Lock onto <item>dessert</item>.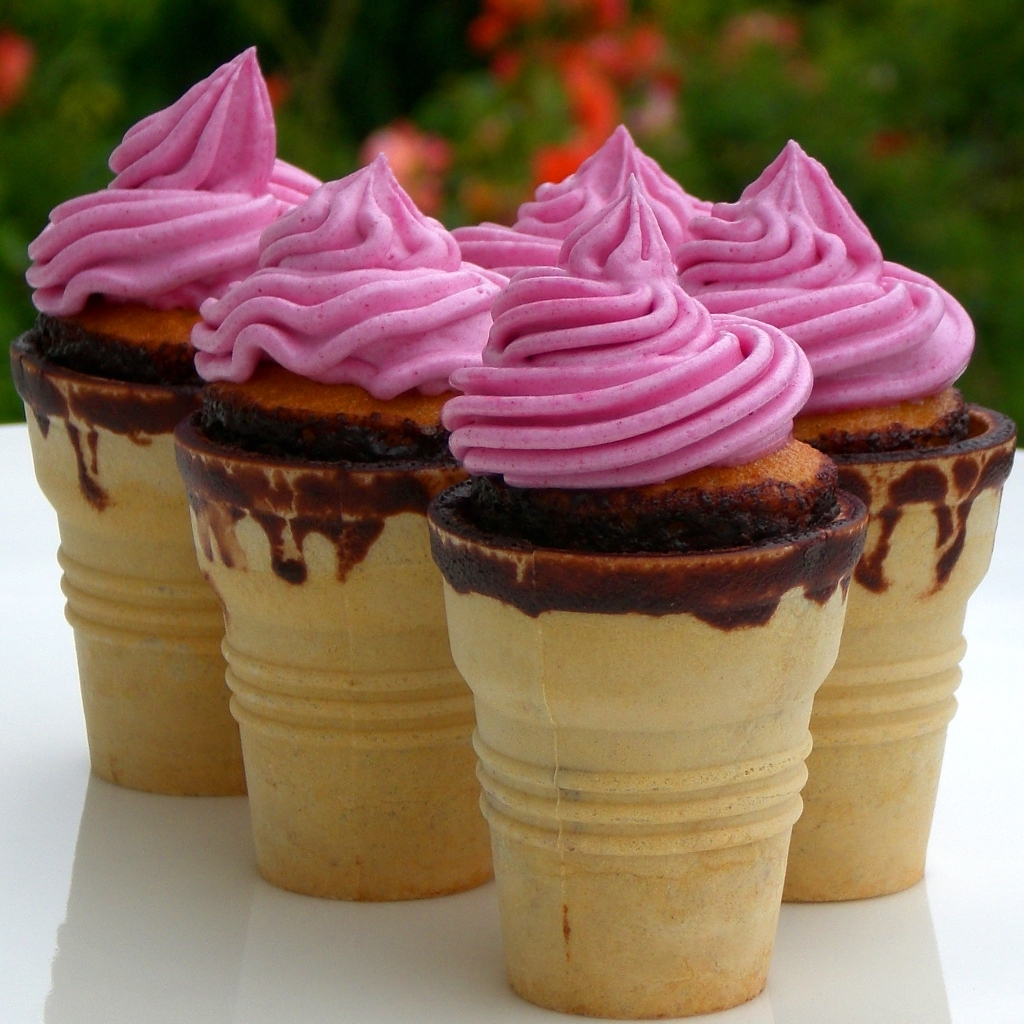
Locked: detection(670, 138, 1019, 906).
